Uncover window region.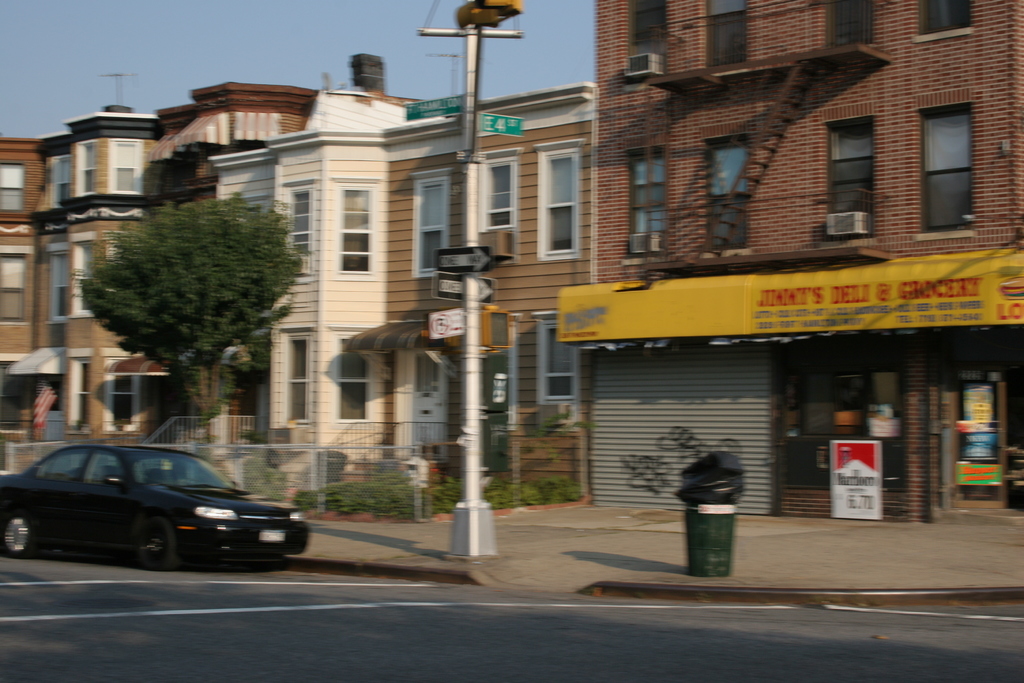
Uncovered: x1=534, y1=313, x2=580, y2=409.
